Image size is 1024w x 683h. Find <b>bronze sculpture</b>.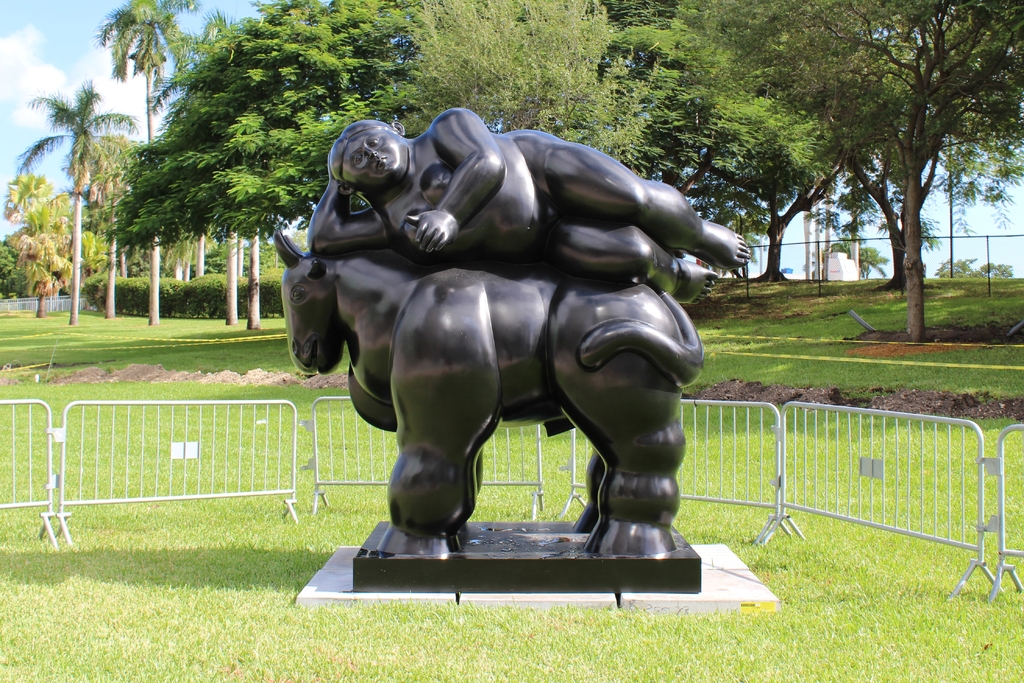
<box>254,99,752,552</box>.
